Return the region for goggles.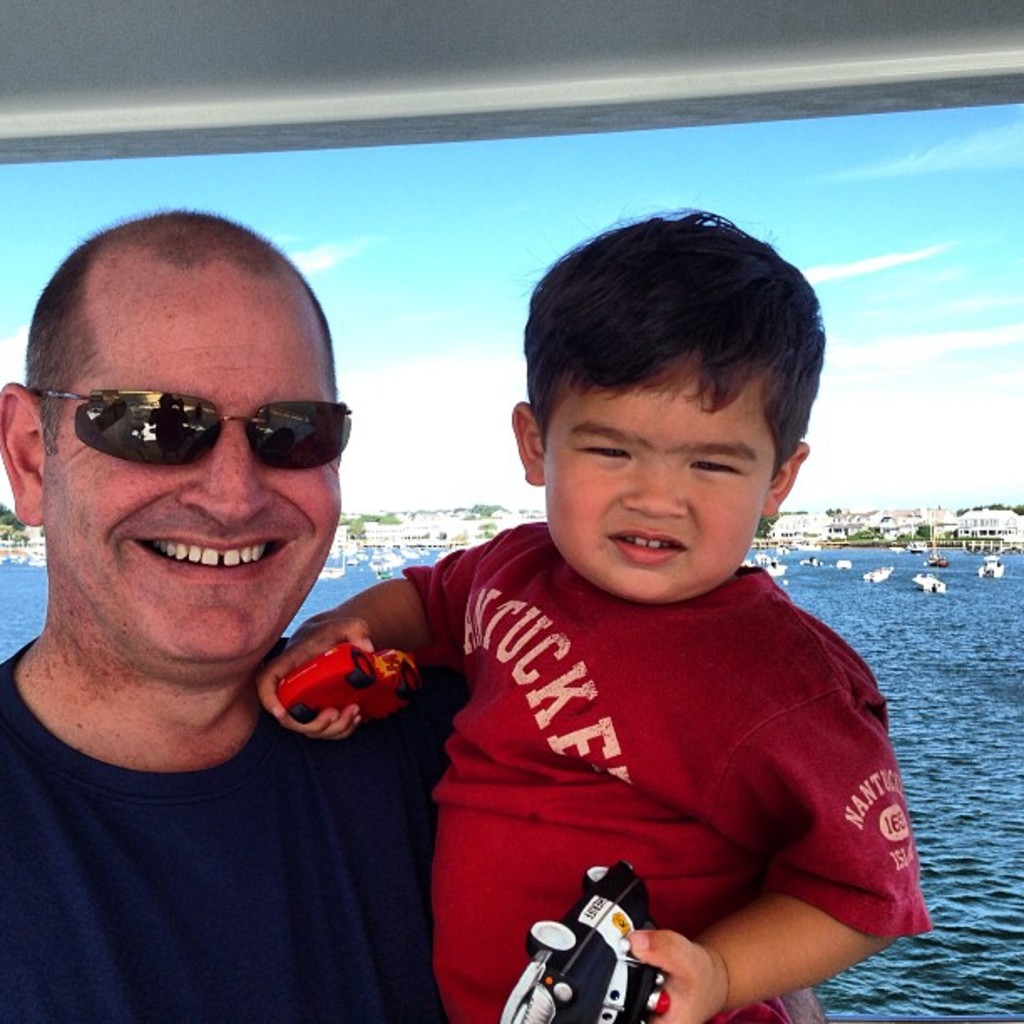
bbox=[44, 368, 358, 484].
